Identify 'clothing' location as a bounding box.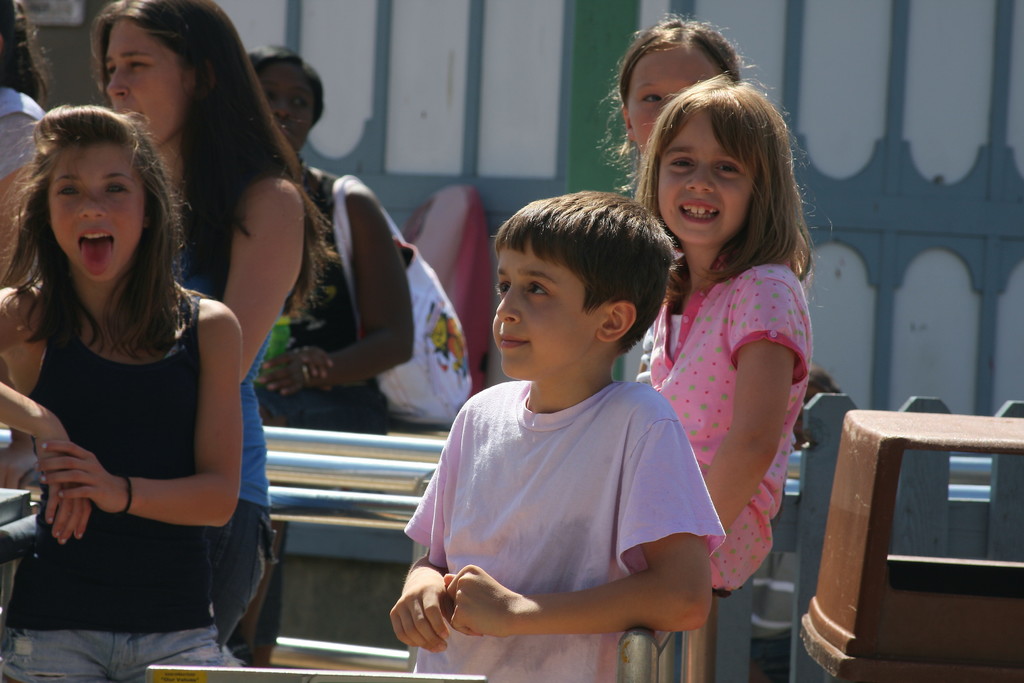
(x1=418, y1=315, x2=721, y2=659).
